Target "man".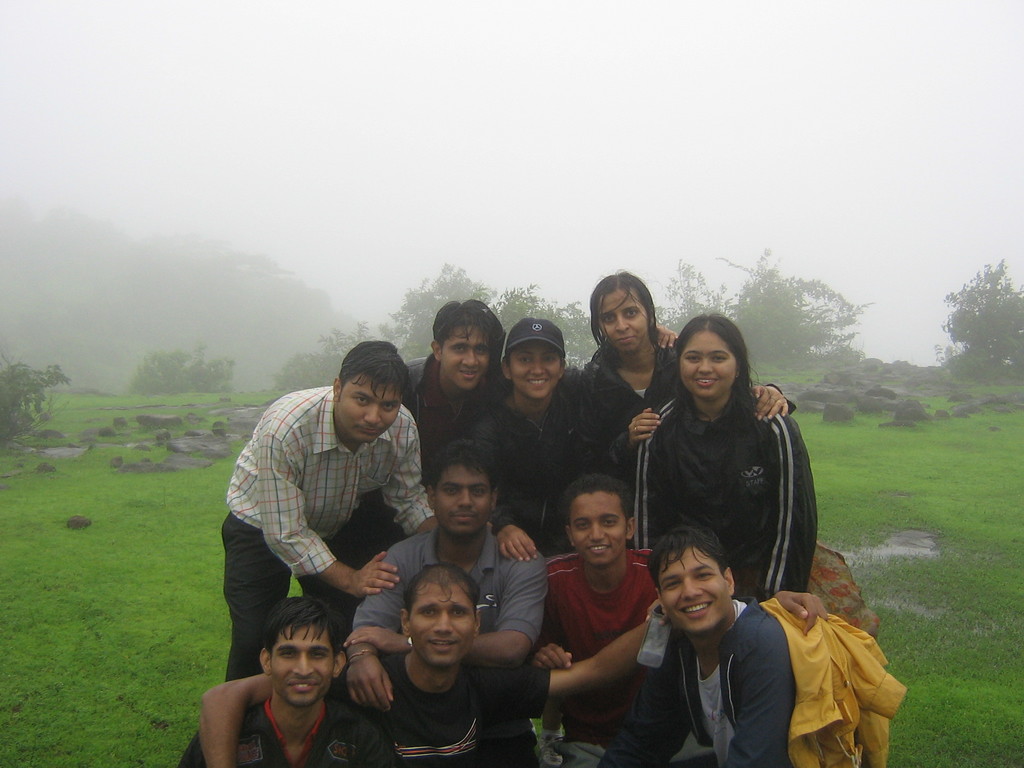
Target region: BBox(495, 481, 831, 767).
